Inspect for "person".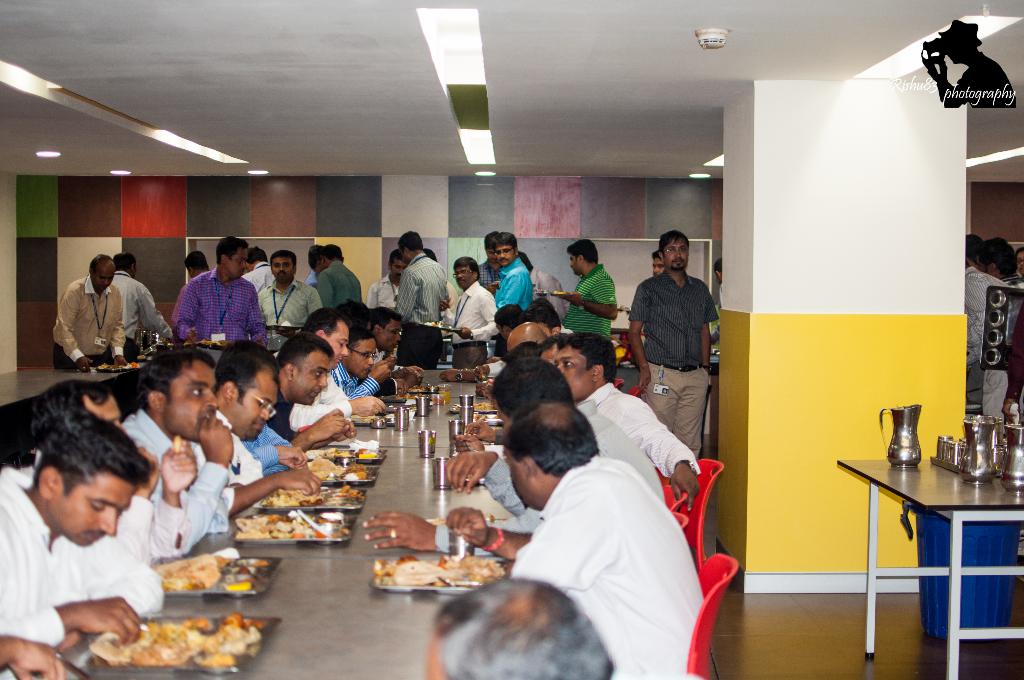
Inspection: 649 254 665 274.
